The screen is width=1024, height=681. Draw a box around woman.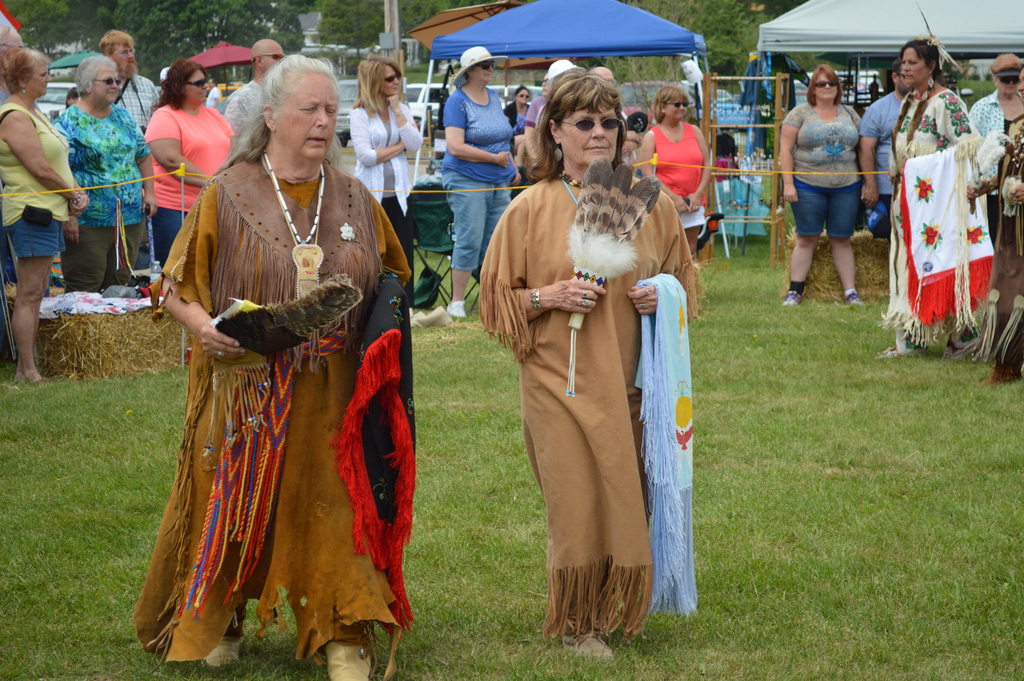
crop(777, 62, 863, 311).
